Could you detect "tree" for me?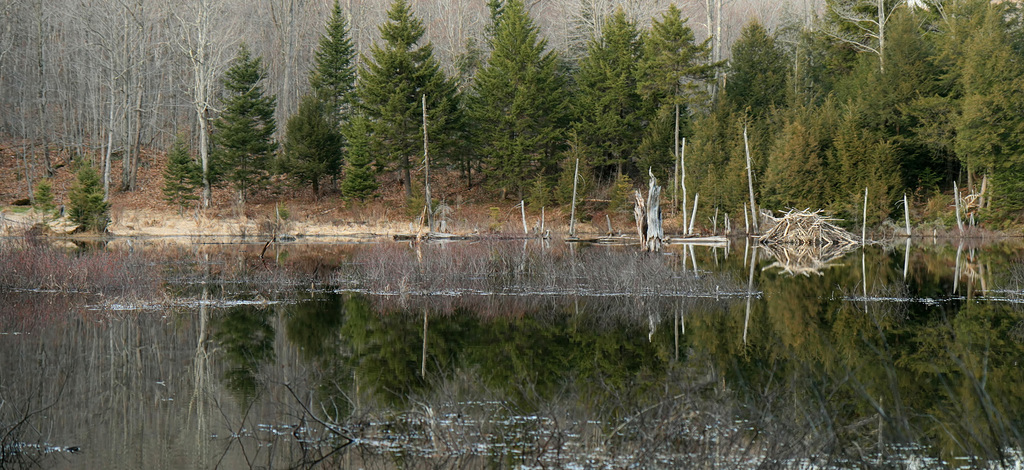
Detection result: x1=925 y1=0 x2=968 y2=44.
